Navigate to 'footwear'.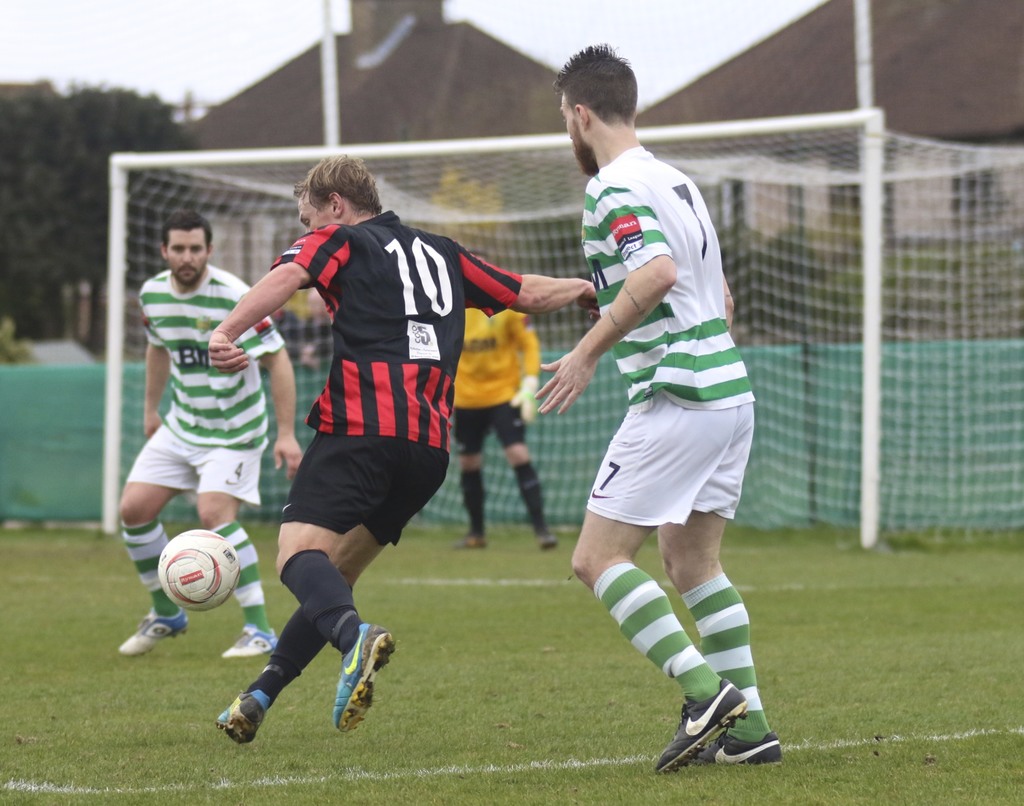
Navigation target: (651, 678, 748, 774).
